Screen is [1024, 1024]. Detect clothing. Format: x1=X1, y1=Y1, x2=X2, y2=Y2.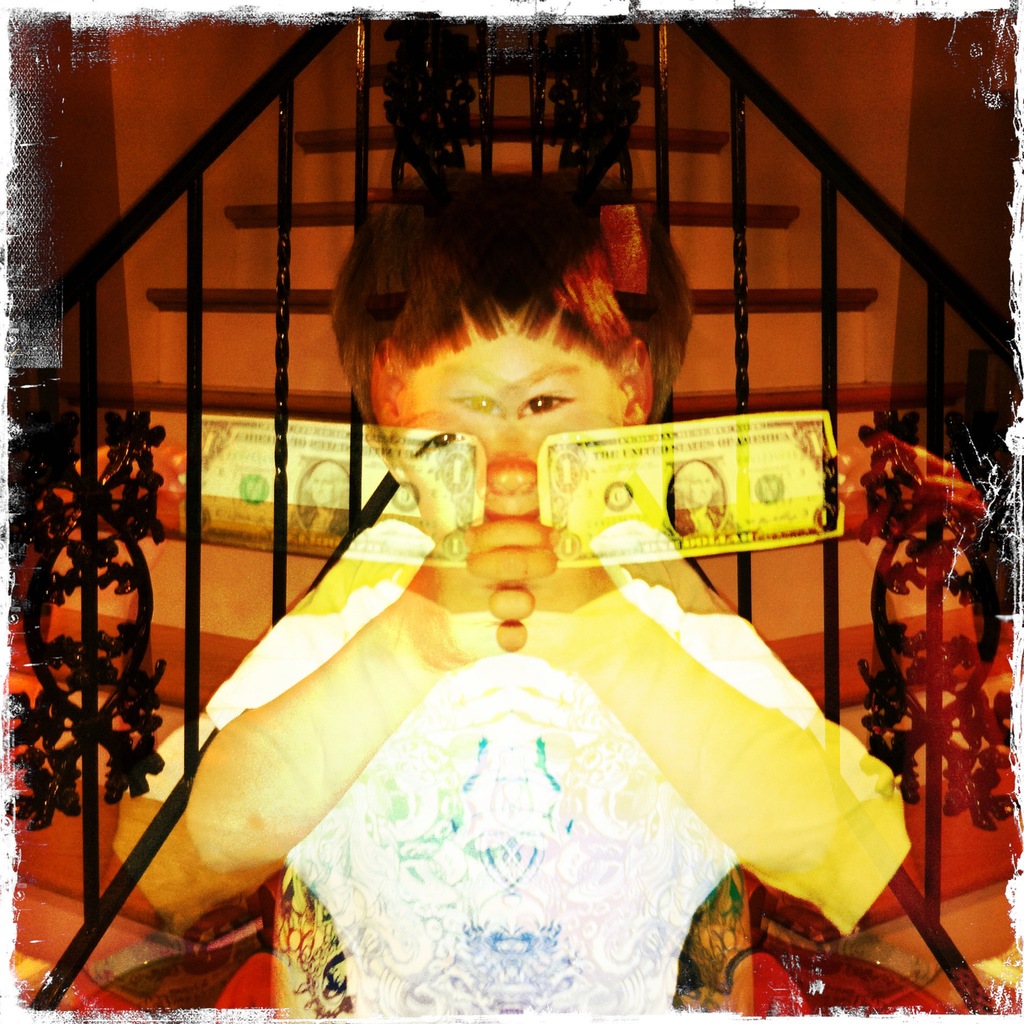
x1=159, y1=438, x2=839, y2=990.
